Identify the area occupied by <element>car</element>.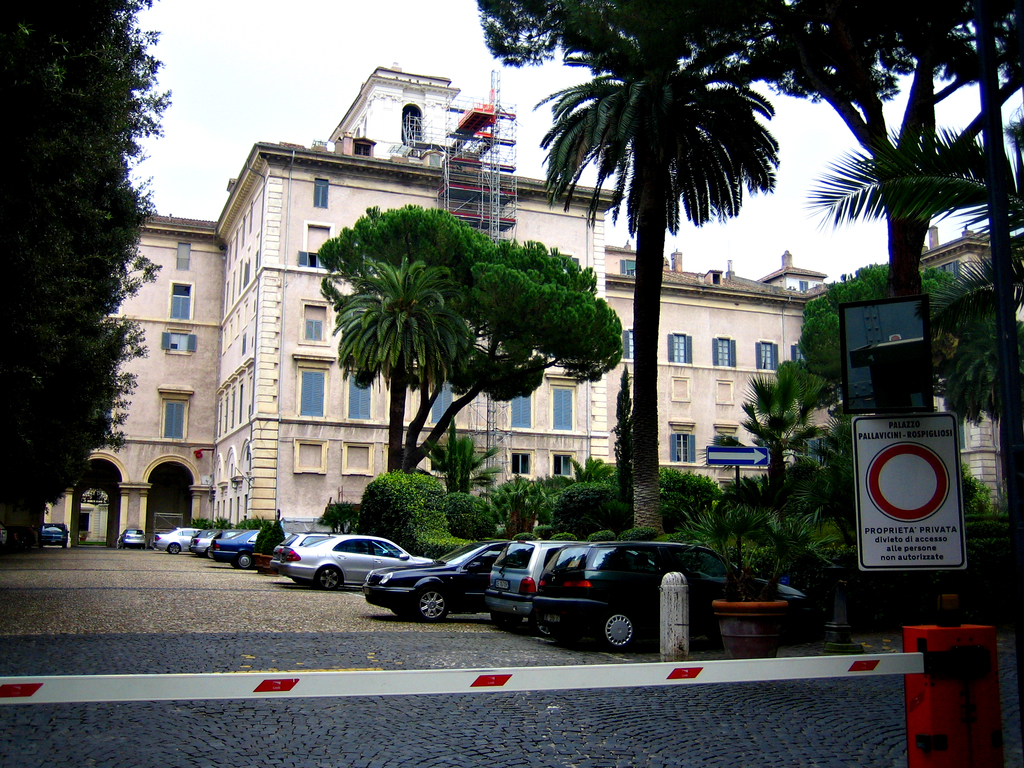
Area: bbox=[156, 525, 202, 556].
